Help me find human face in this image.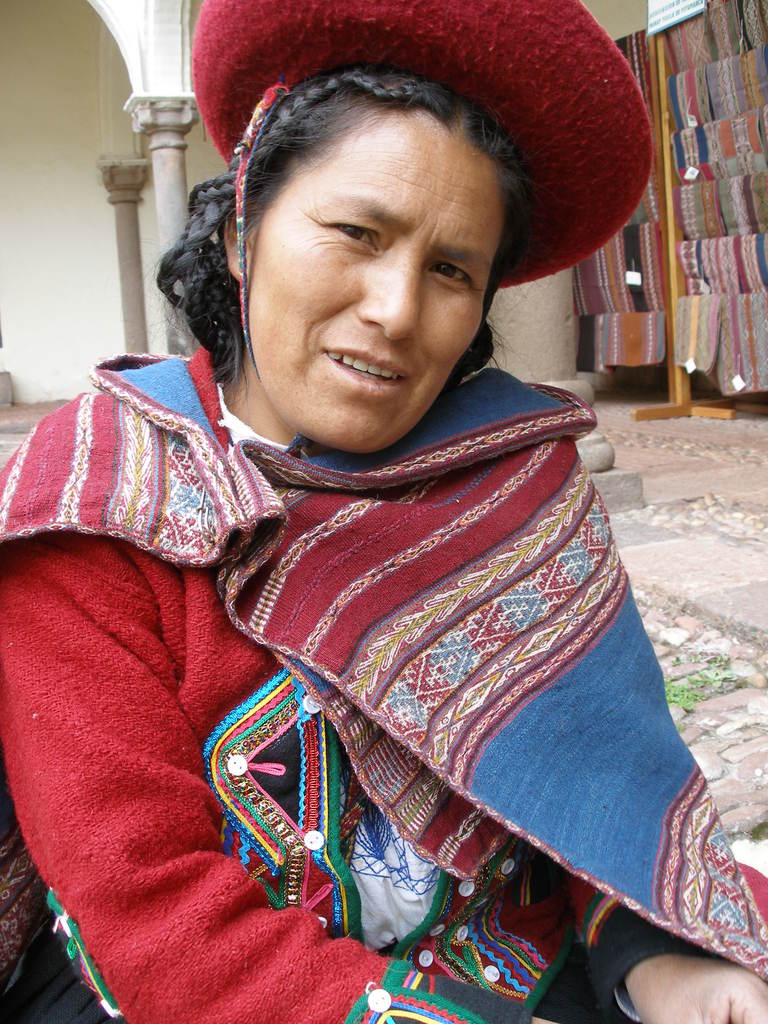
Found it: {"left": 255, "top": 116, "right": 505, "bottom": 458}.
